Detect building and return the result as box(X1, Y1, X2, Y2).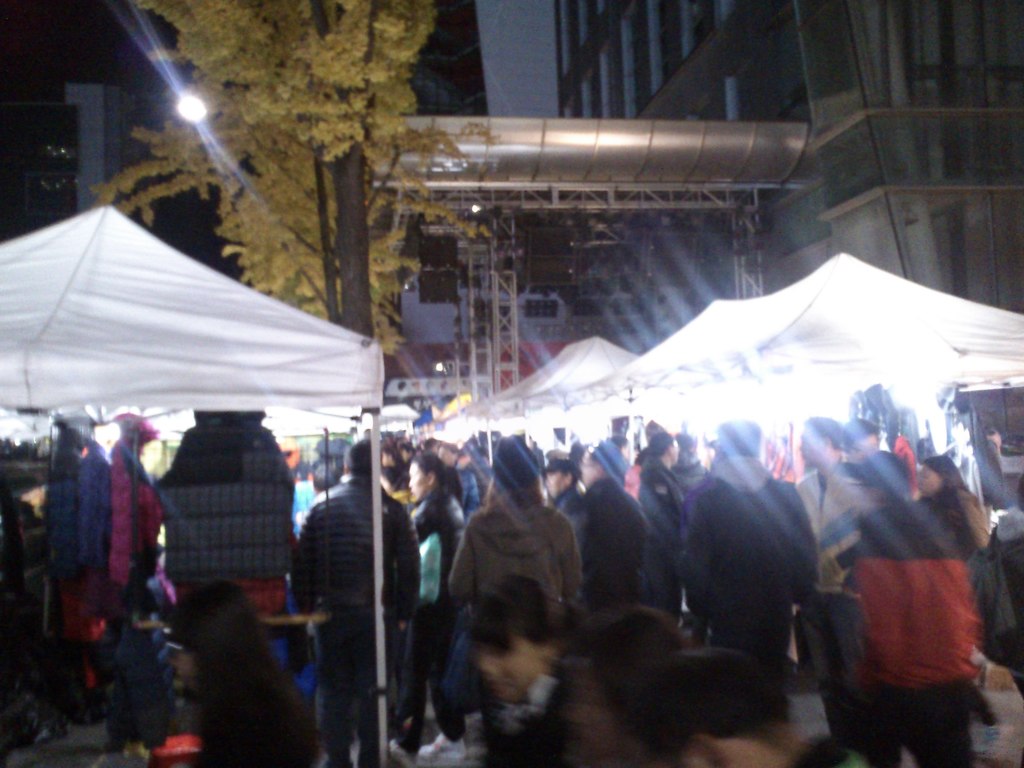
box(547, 0, 1023, 502).
